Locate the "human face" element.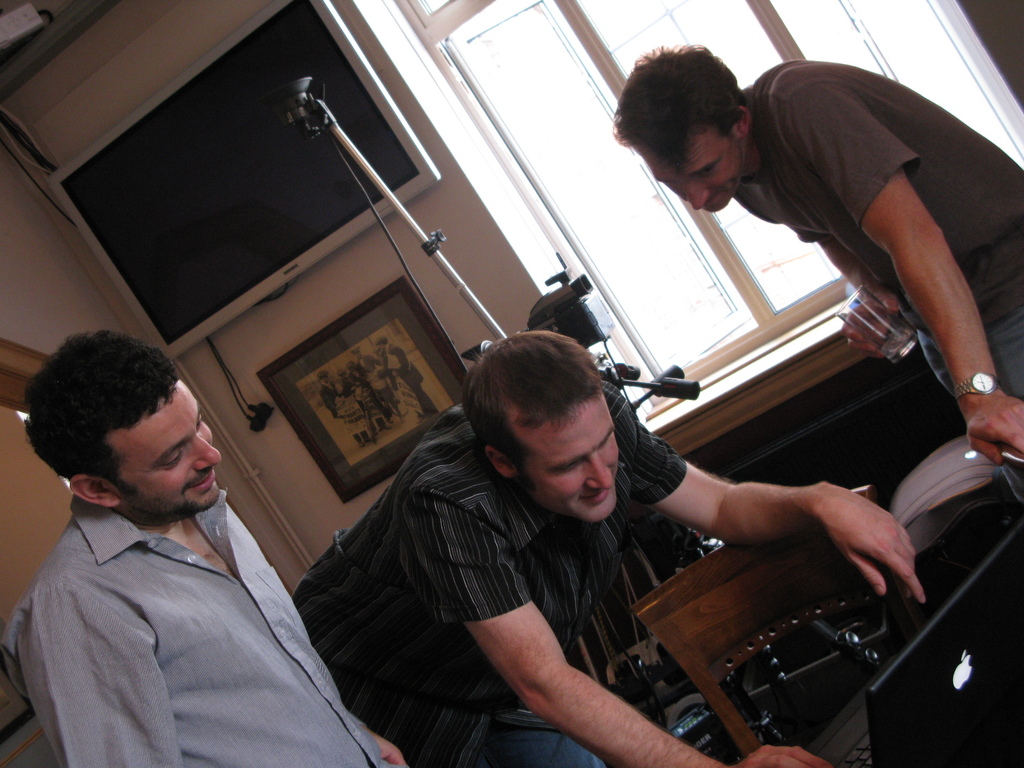
Element bbox: <bbox>640, 145, 739, 214</bbox>.
